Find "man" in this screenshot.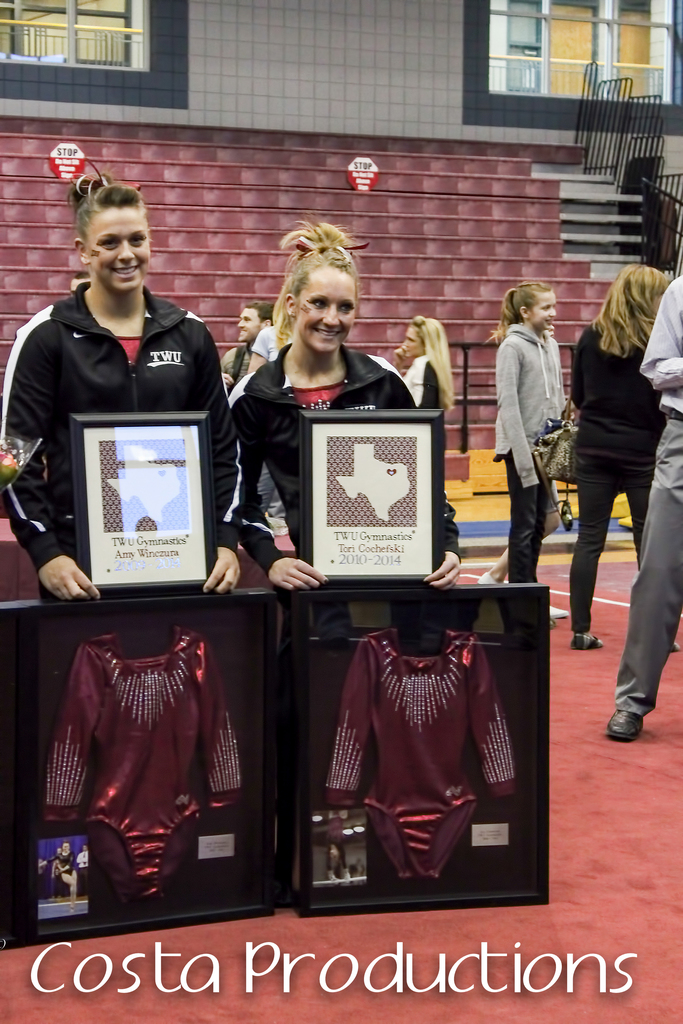
The bounding box for "man" is (x1=10, y1=191, x2=237, y2=624).
